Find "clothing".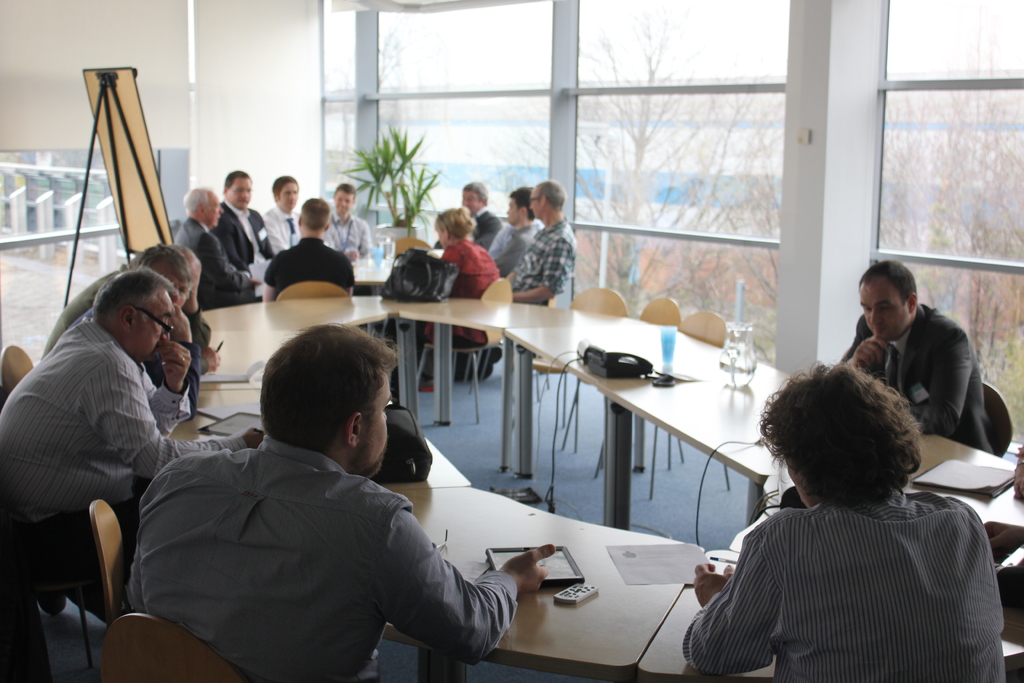
[left=486, top=215, right=546, bottom=276].
